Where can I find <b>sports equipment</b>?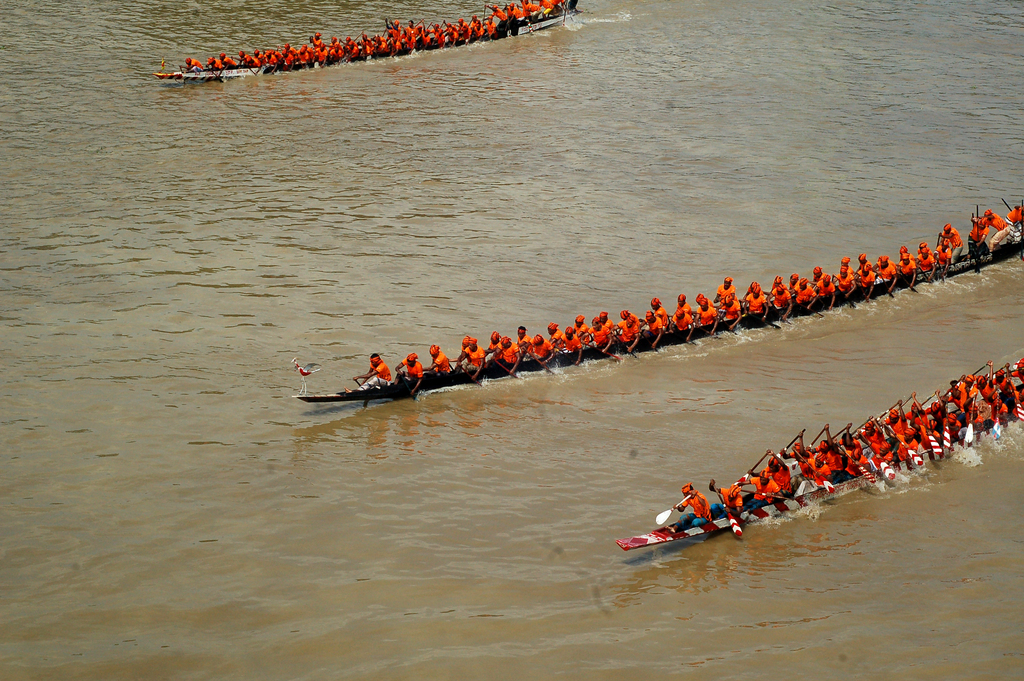
You can find it at 652:489:696:529.
